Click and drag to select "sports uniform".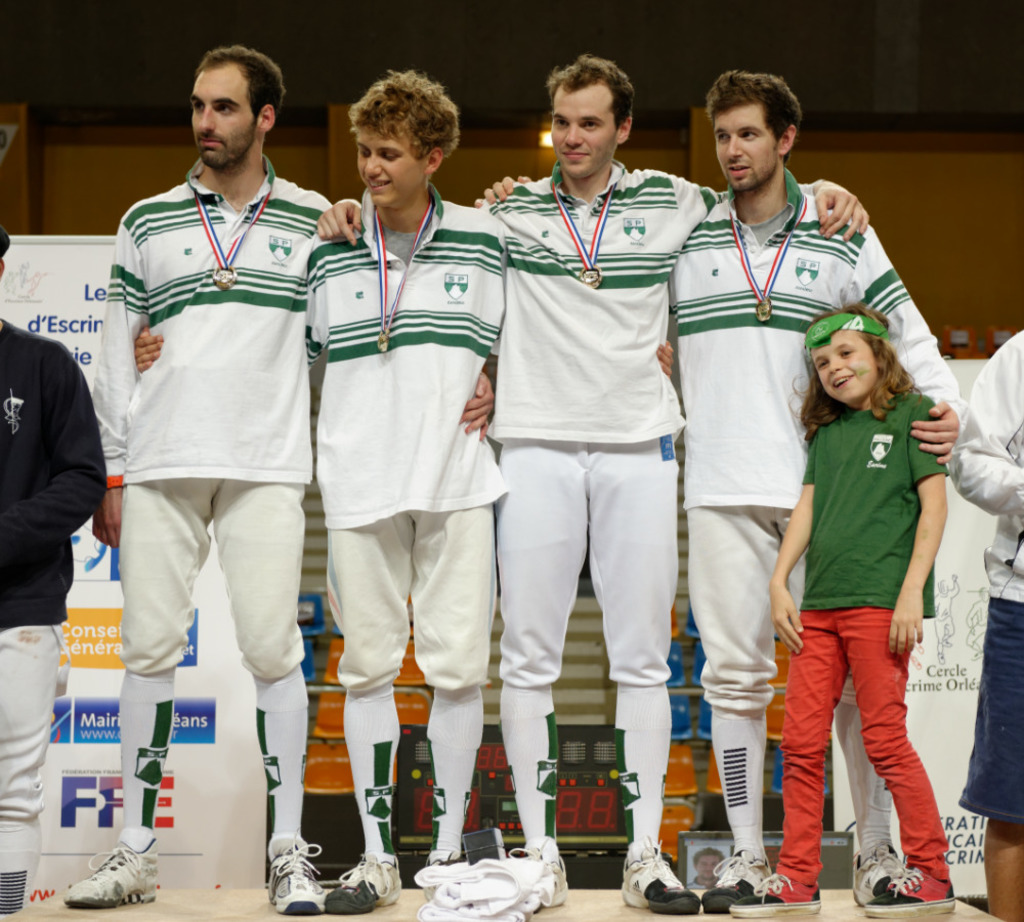
Selection: {"x1": 675, "y1": 169, "x2": 987, "y2": 908}.
